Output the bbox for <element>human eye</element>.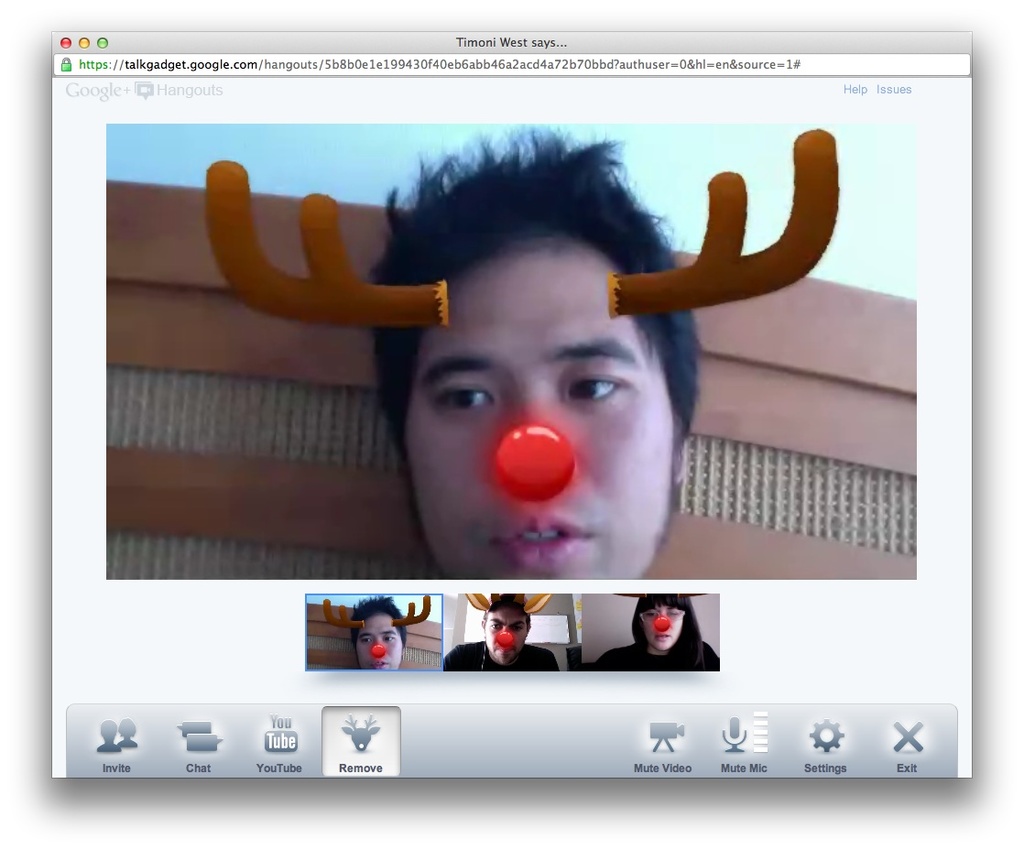
detection(381, 633, 398, 645).
